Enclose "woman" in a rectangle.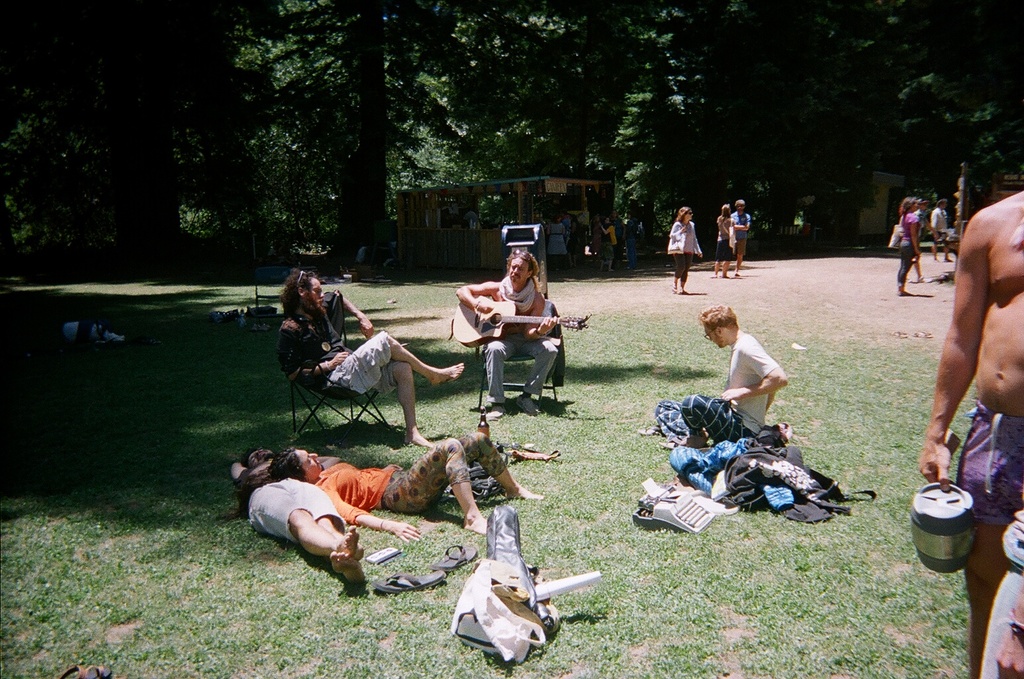
[left=278, top=436, right=535, bottom=540].
